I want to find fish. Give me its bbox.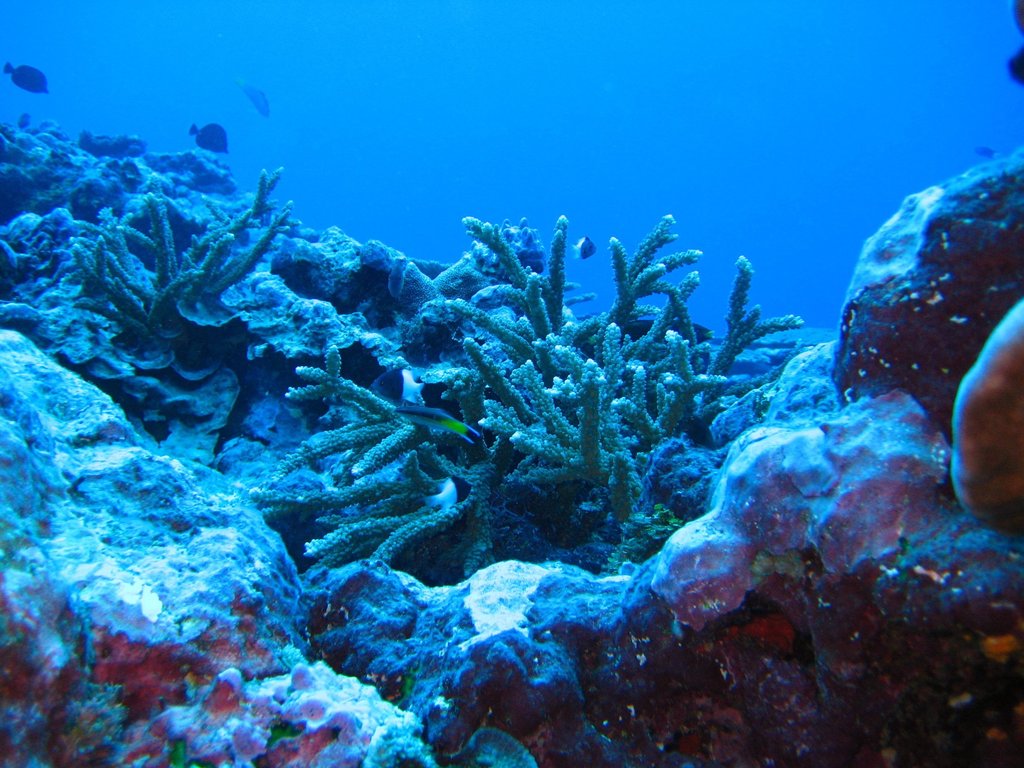
x1=389 y1=408 x2=481 y2=443.
